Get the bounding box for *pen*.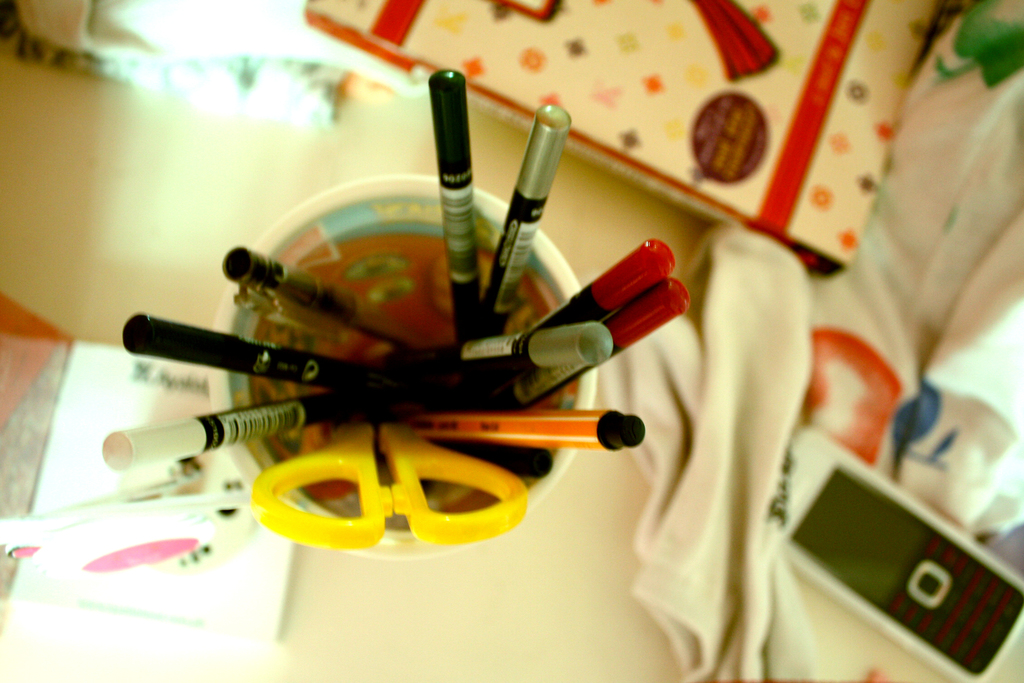
(506, 282, 685, 411).
